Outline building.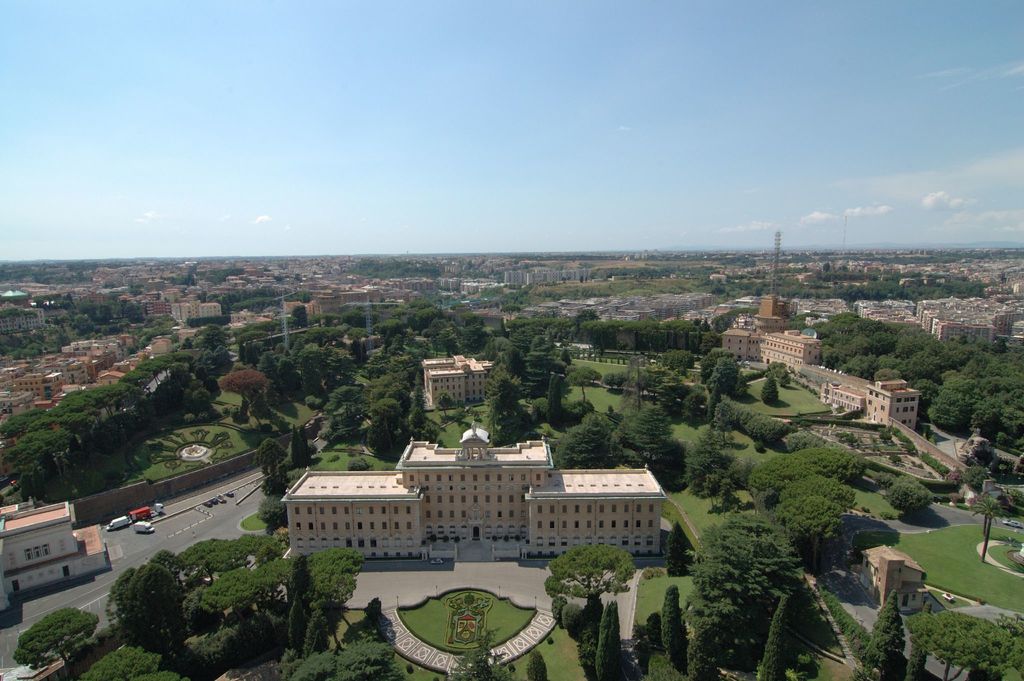
Outline: (x1=420, y1=351, x2=493, y2=414).
